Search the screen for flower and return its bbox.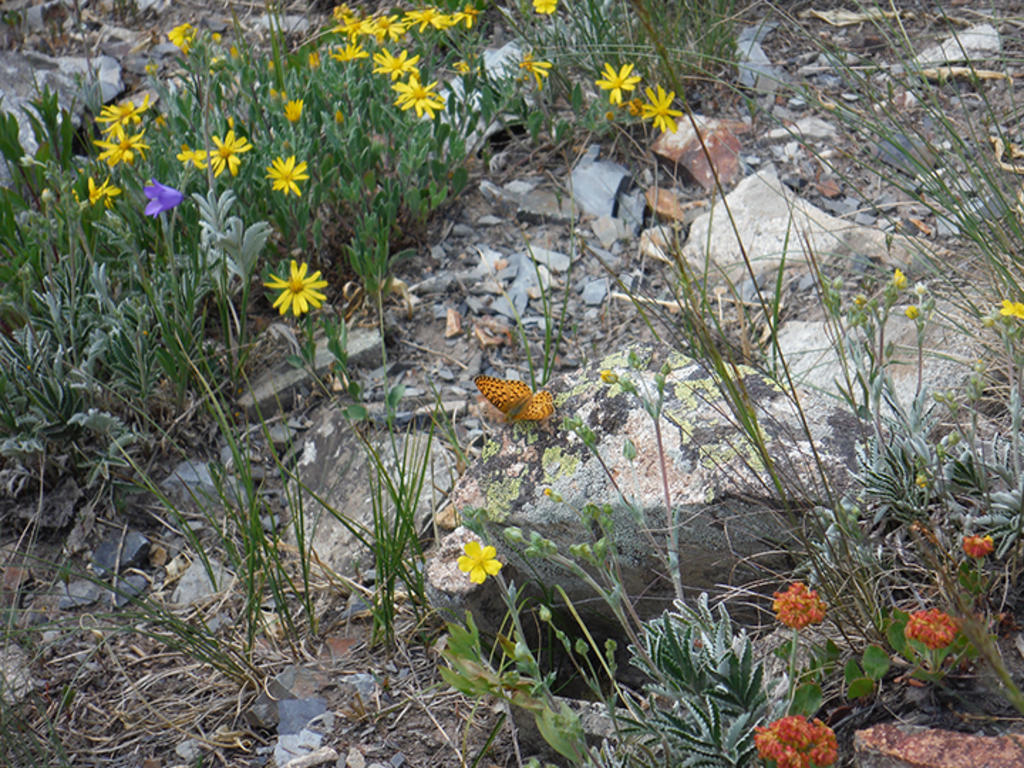
Found: left=516, top=55, right=553, bottom=82.
